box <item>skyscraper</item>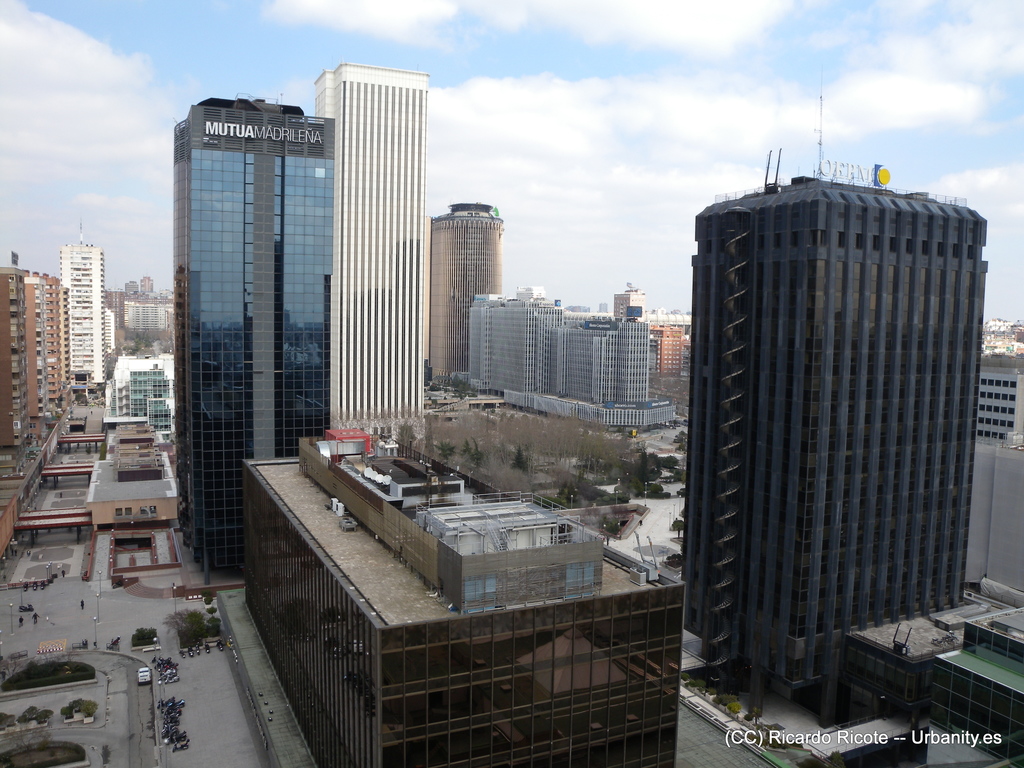
box=[118, 284, 138, 301]
